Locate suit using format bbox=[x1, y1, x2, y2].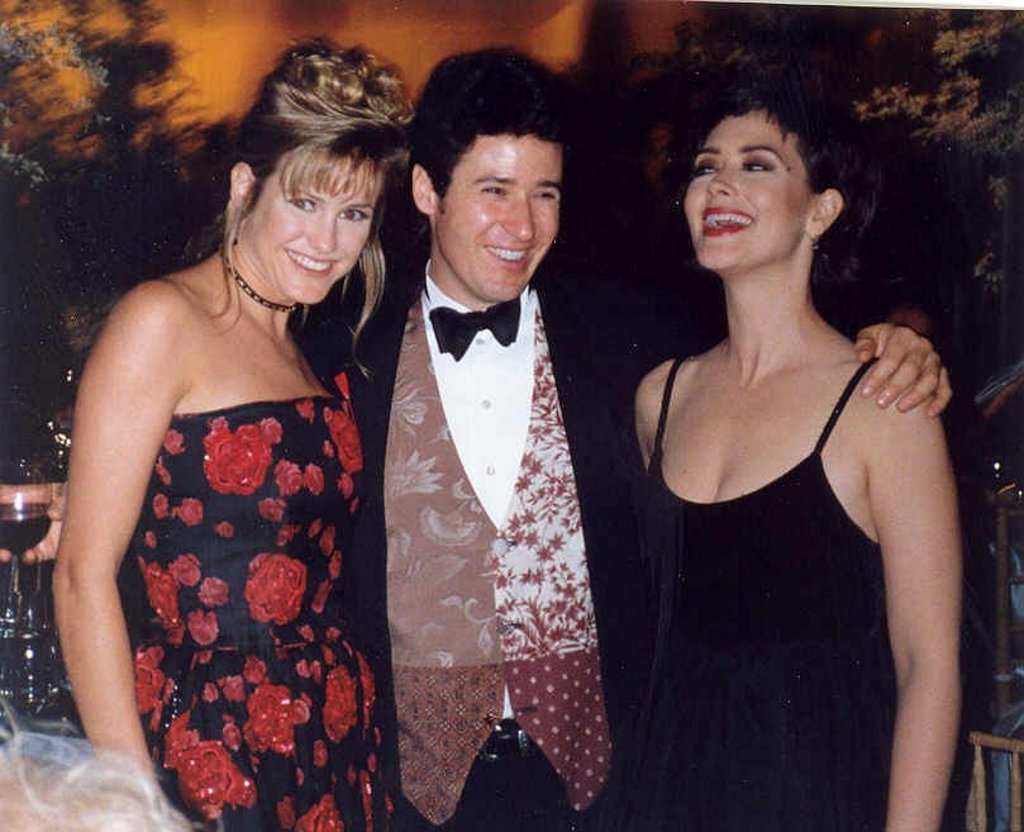
bbox=[358, 161, 635, 816].
